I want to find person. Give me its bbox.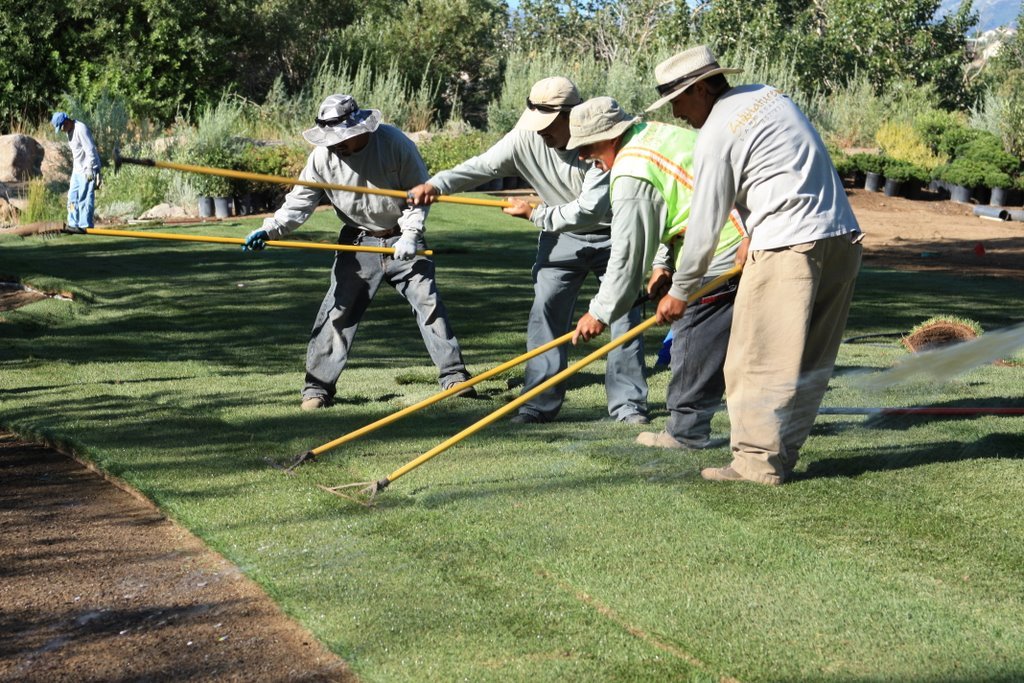
408:75:672:427.
